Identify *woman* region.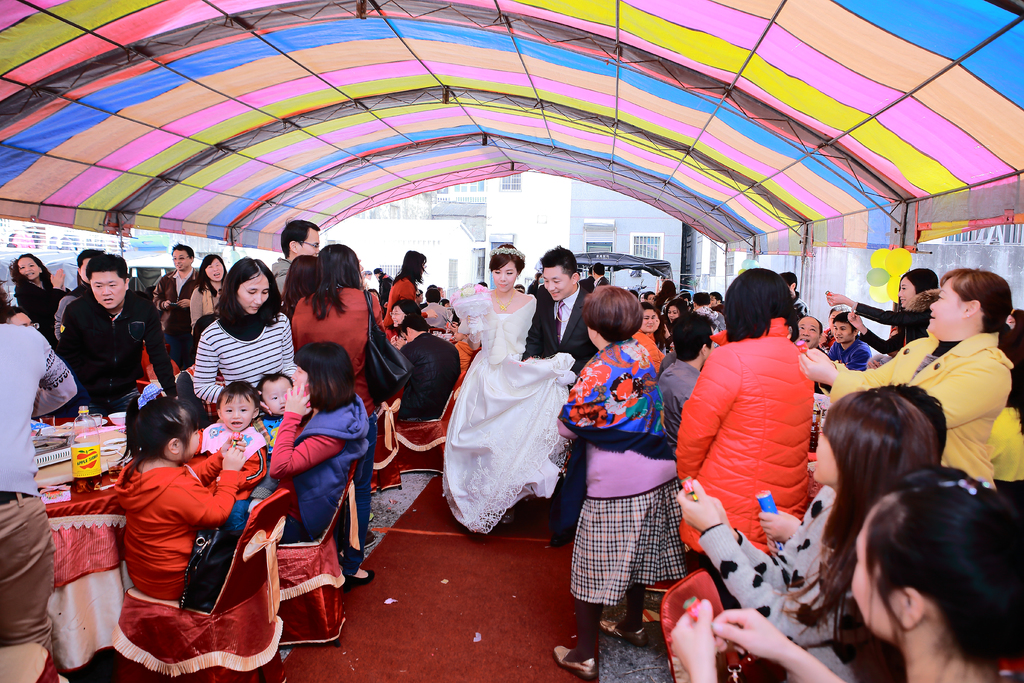
Region: bbox=[674, 266, 820, 602].
